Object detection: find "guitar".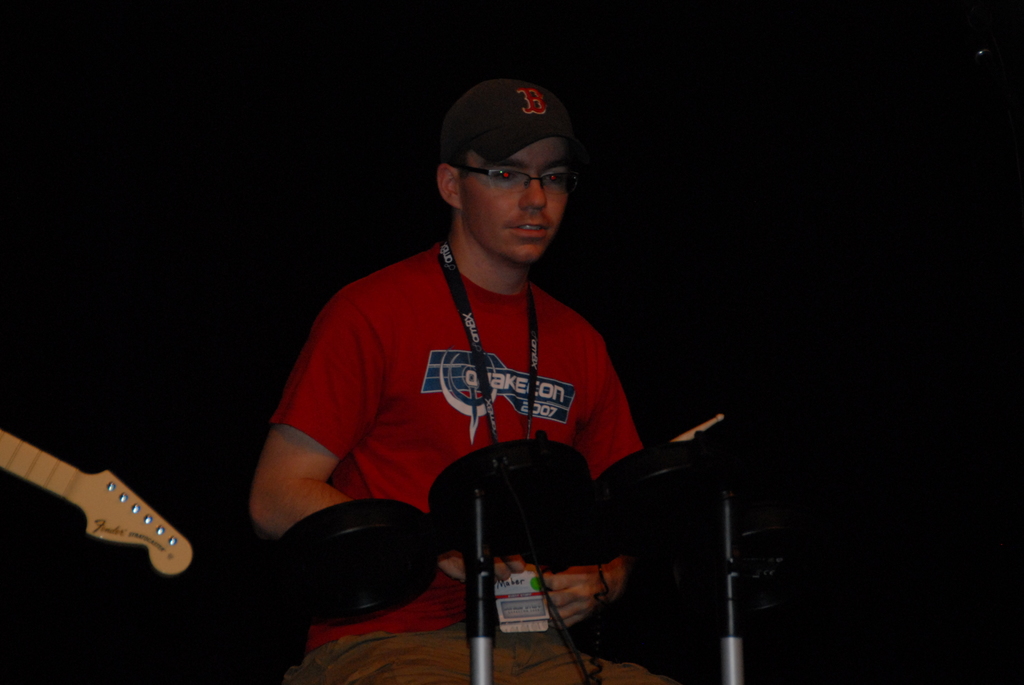
<bbox>0, 428, 195, 576</bbox>.
